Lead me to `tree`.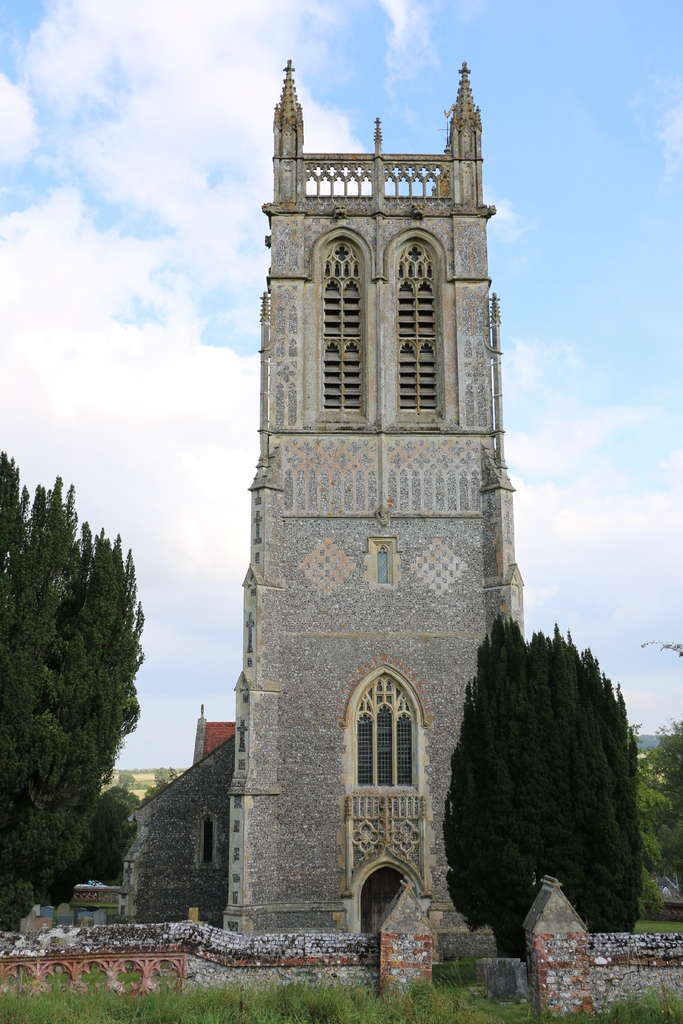
Lead to (x1=436, y1=609, x2=645, y2=944).
